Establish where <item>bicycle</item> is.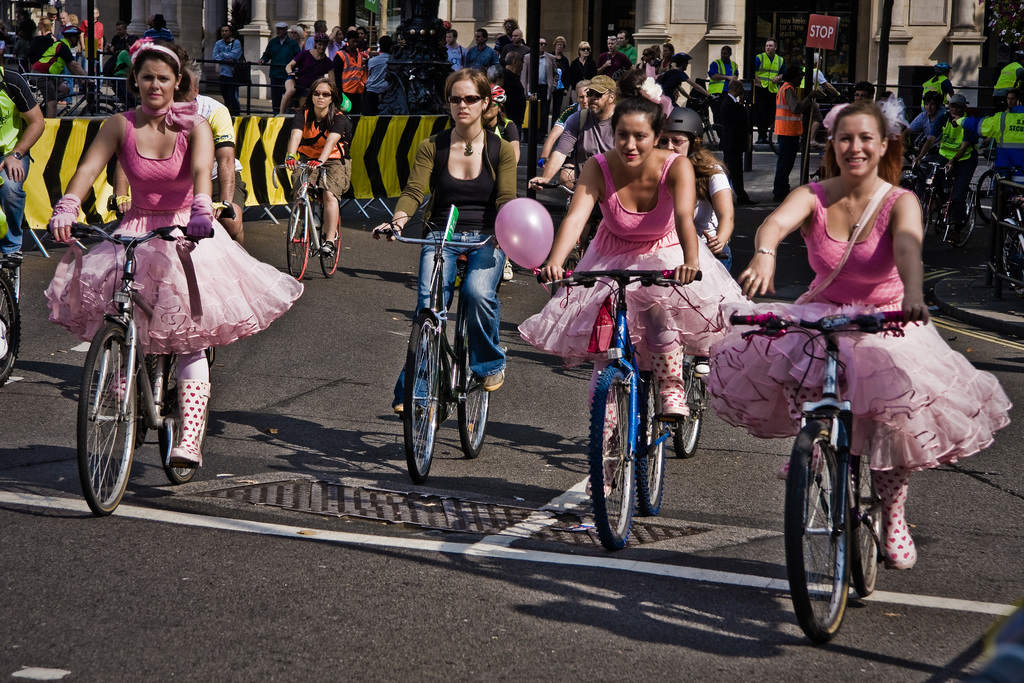
Established at rect(916, 157, 980, 256).
